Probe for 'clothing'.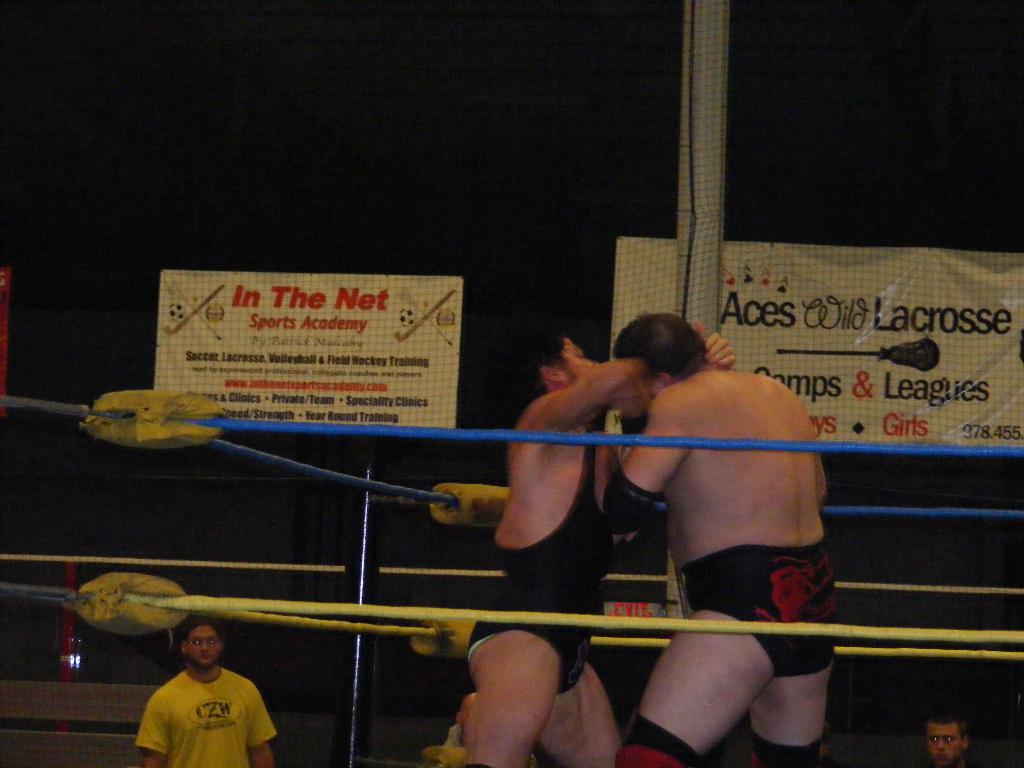
Probe result: left=681, top=540, right=840, bottom=671.
